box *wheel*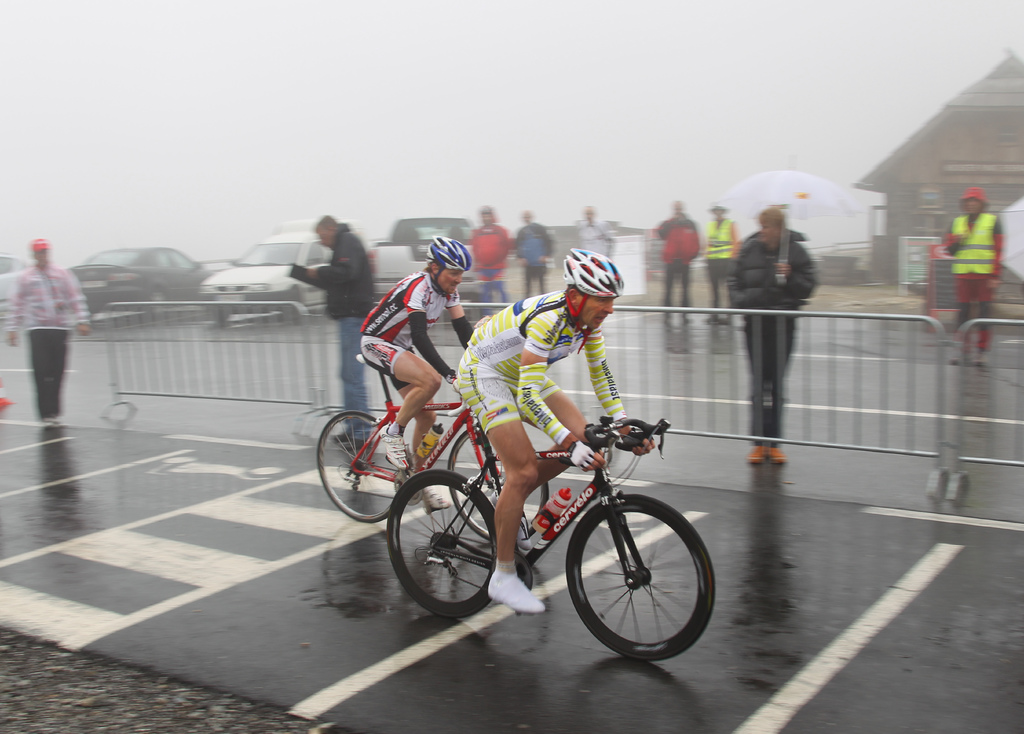
rect(282, 288, 299, 321)
